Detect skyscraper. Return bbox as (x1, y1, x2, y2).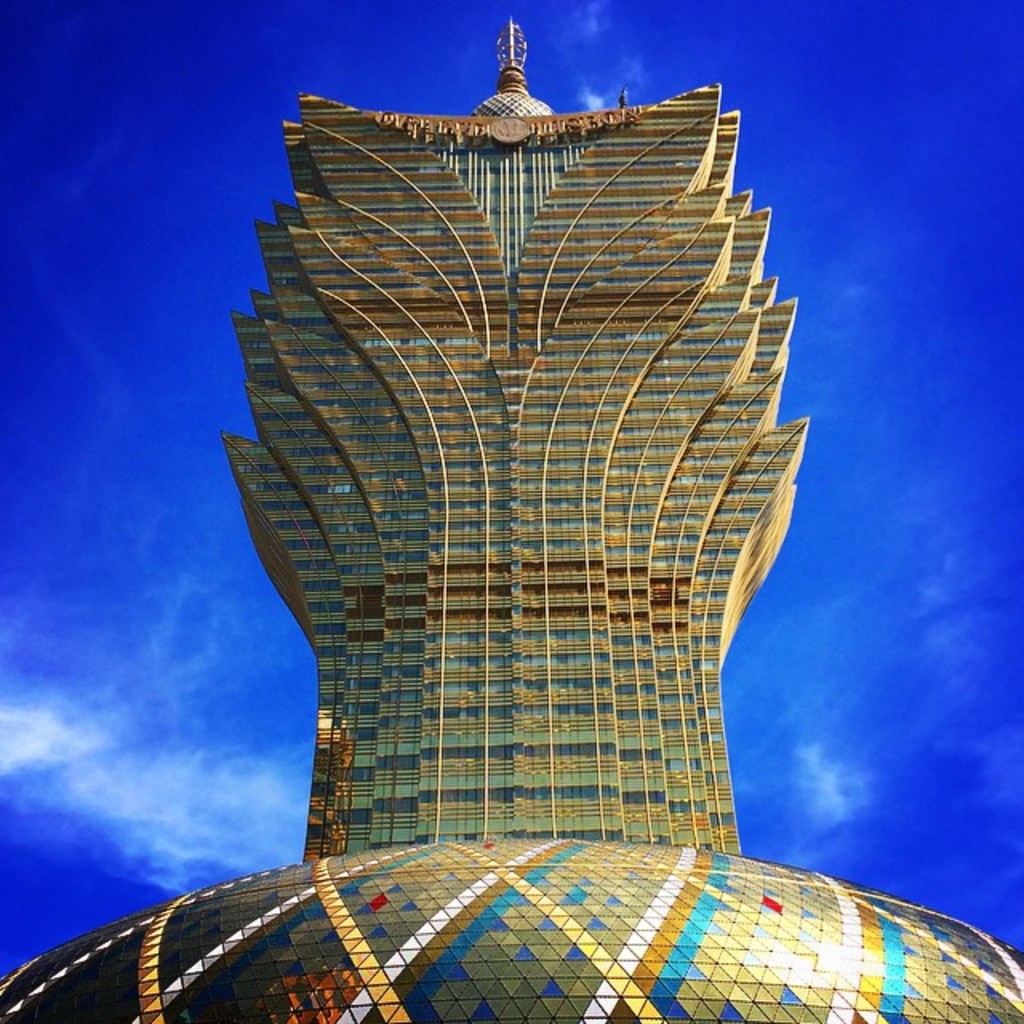
(0, 6, 1022, 1022).
